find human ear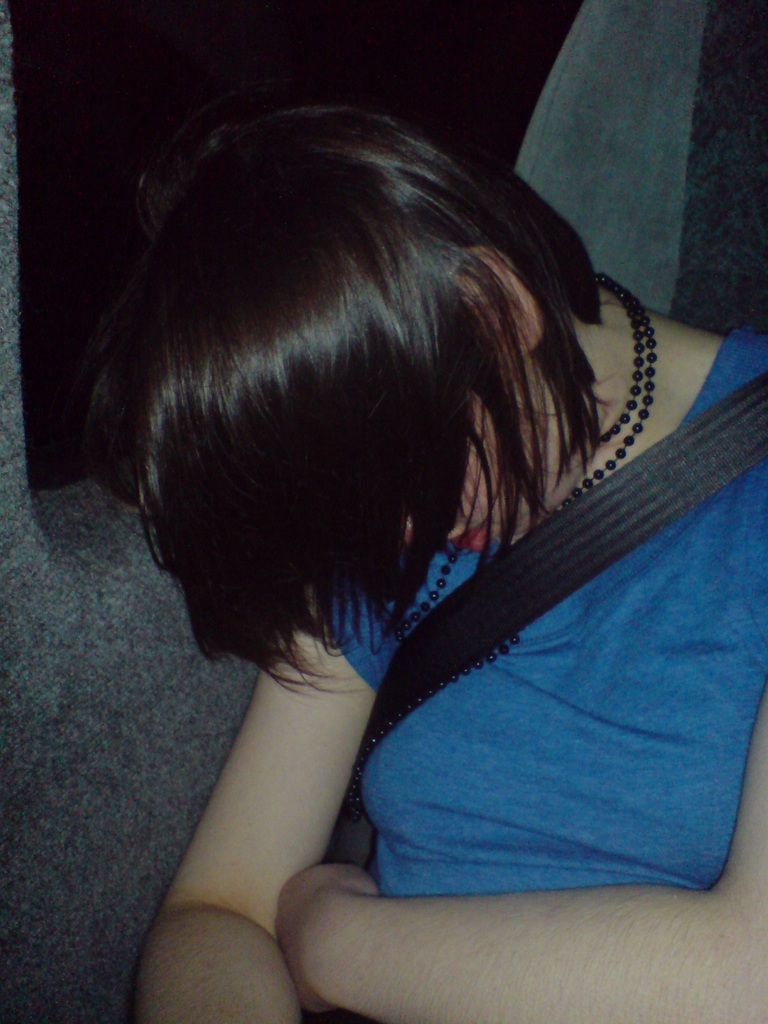
443,244,542,356
